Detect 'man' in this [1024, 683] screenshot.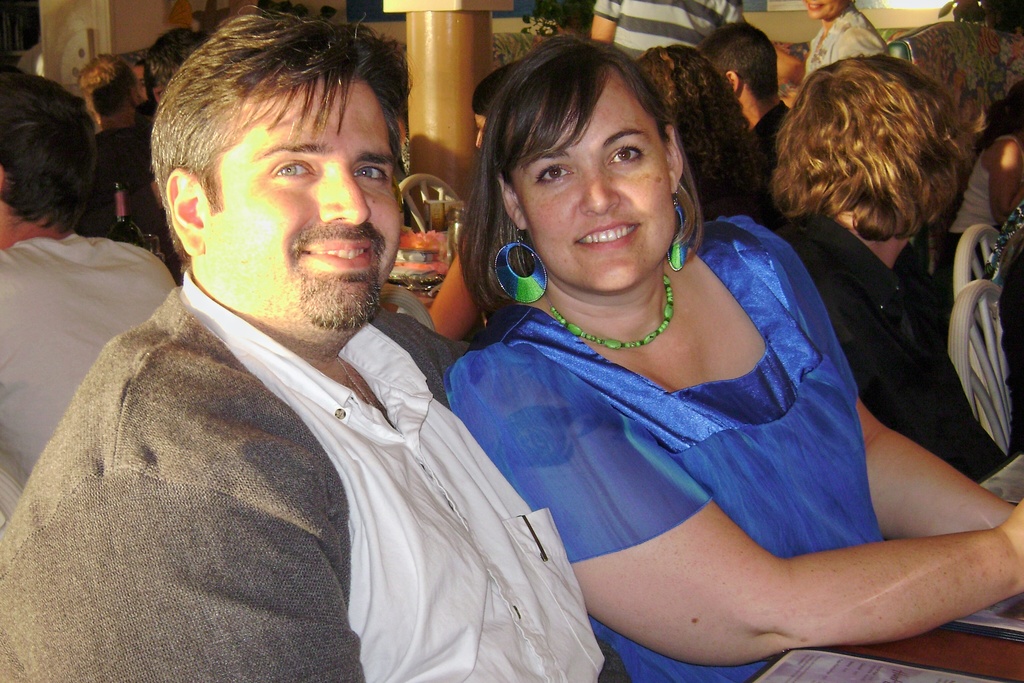
Detection: left=700, top=23, right=787, bottom=152.
